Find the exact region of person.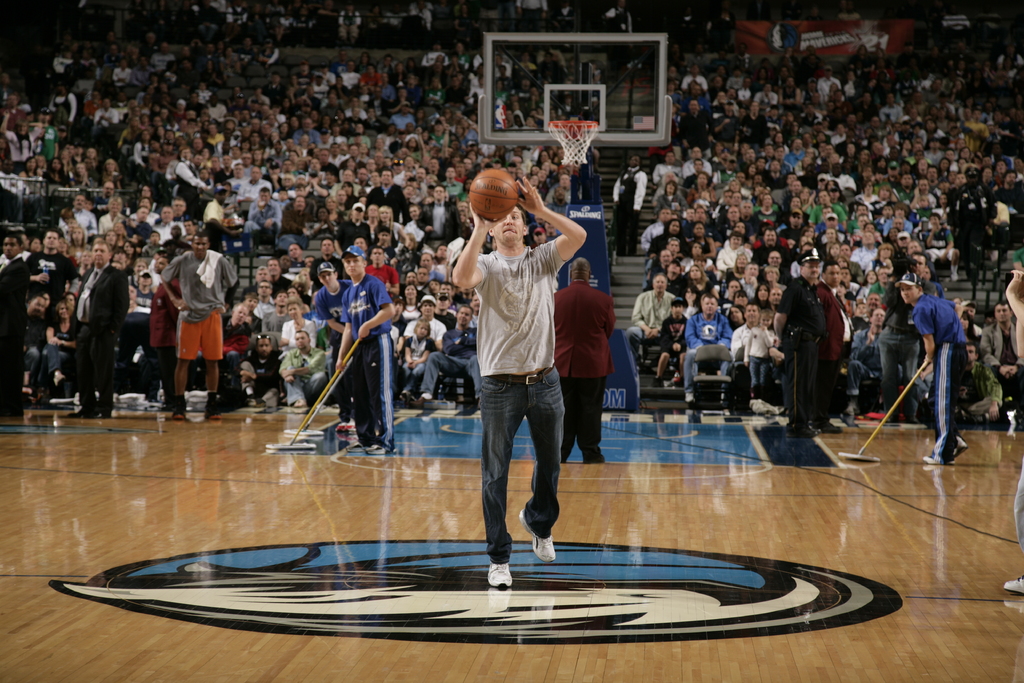
Exact region: detection(305, 59, 330, 83).
